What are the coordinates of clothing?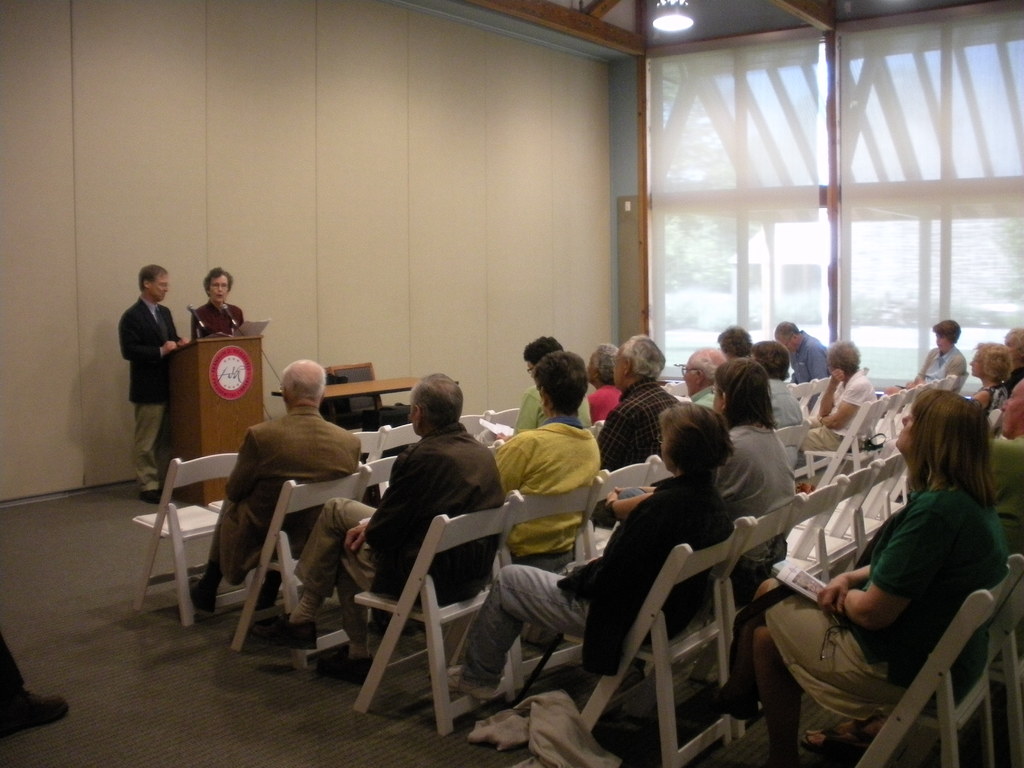
detection(717, 425, 797, 584).
